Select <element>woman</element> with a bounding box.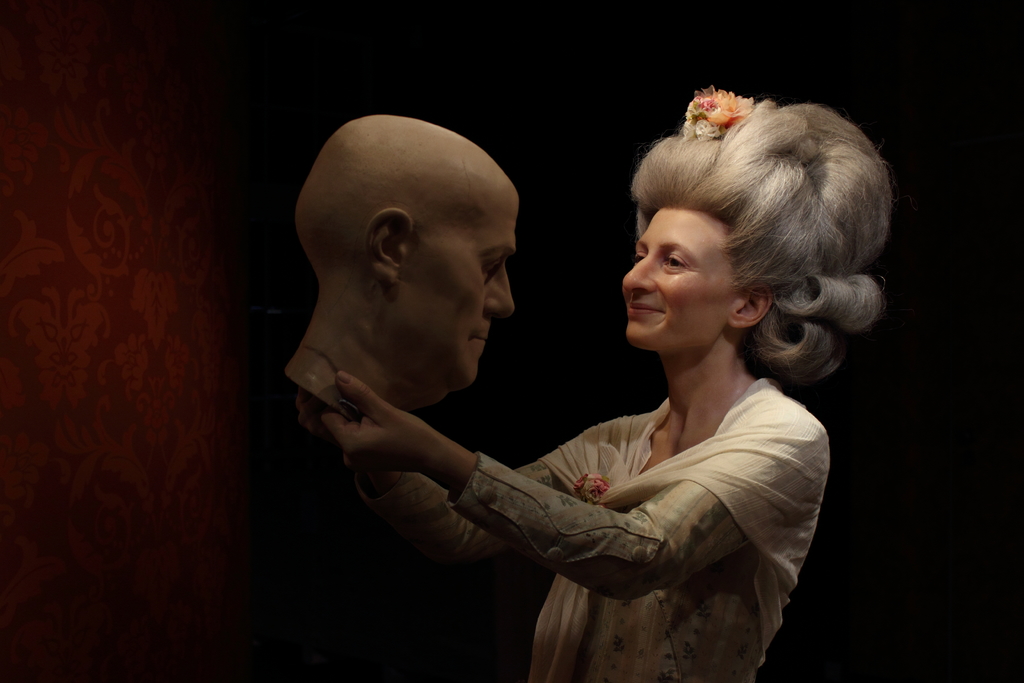
<region>351, 93, 869, 670</region>.
